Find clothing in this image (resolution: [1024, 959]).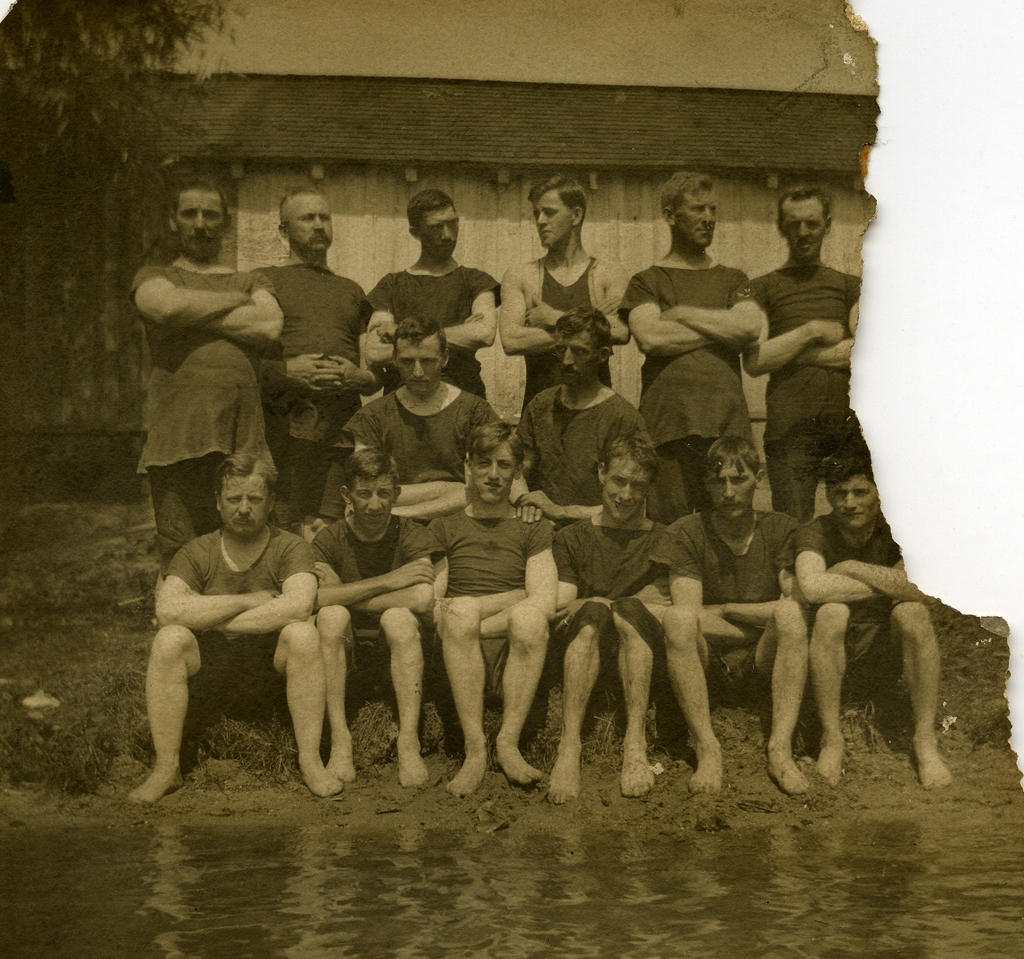
{"left": 646, "top": 506, "right": 799, "bottom": 691}.
